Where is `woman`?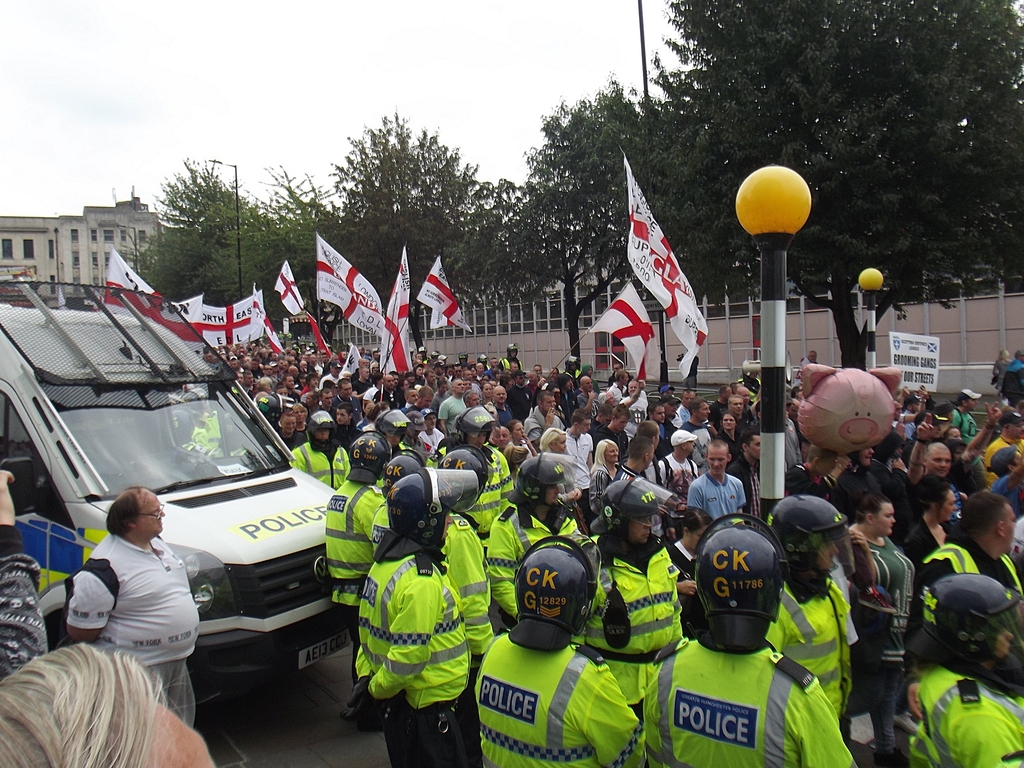
{"x1": 340, "y1": 368, "x2": 348, "y2": 378}.
